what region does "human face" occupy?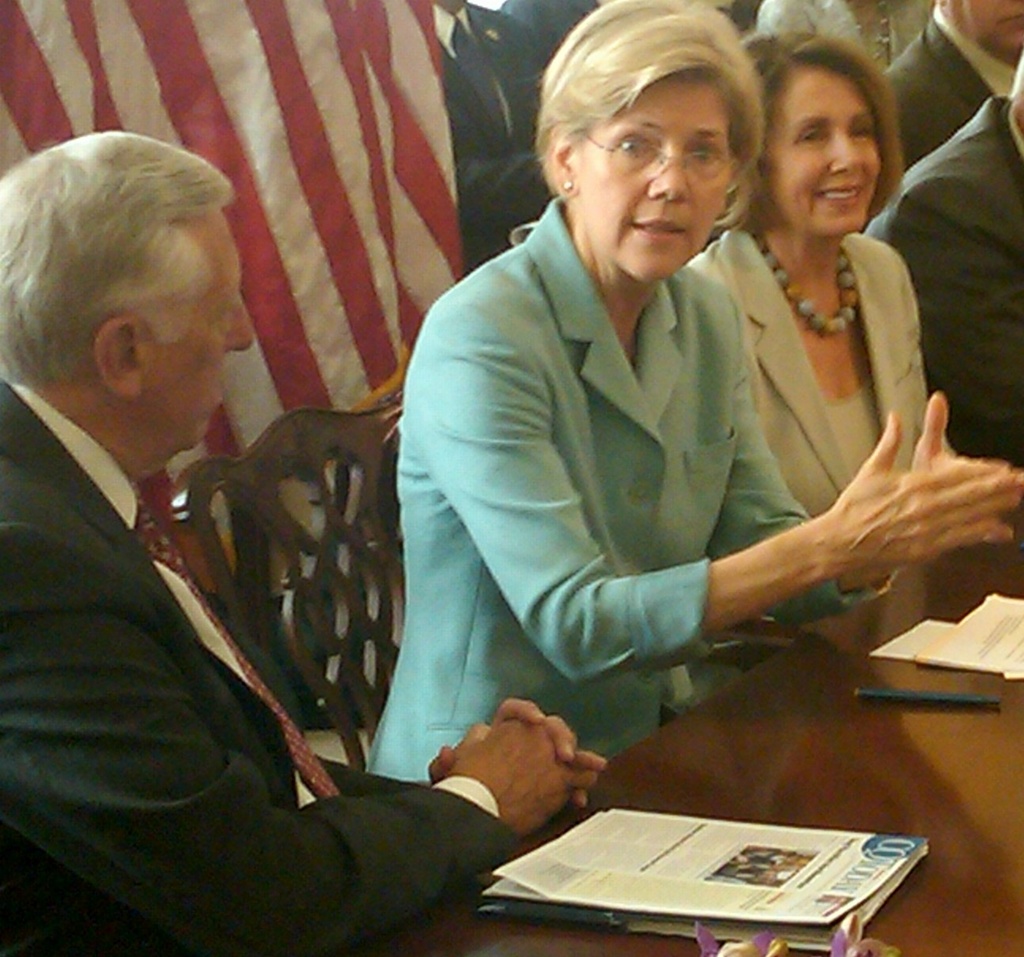
951 0 1023 50.
